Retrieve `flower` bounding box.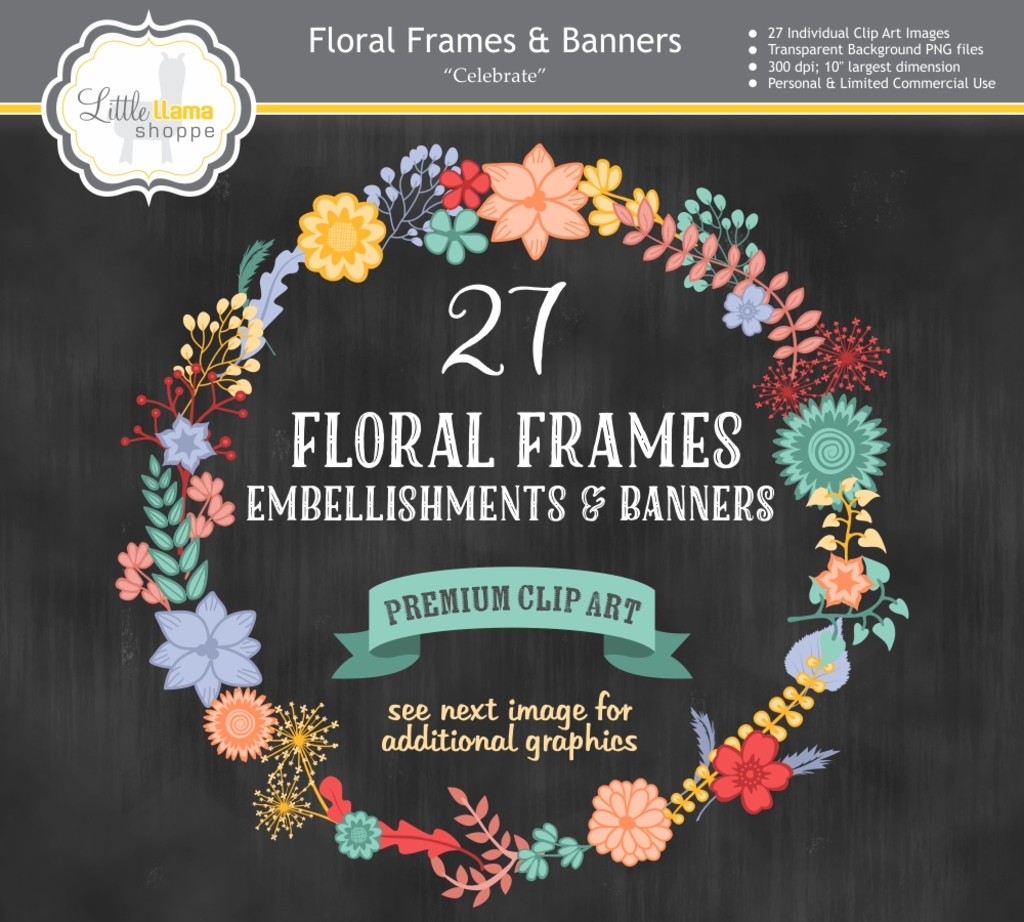
Bounding box: [147, 592, 268, 713].
